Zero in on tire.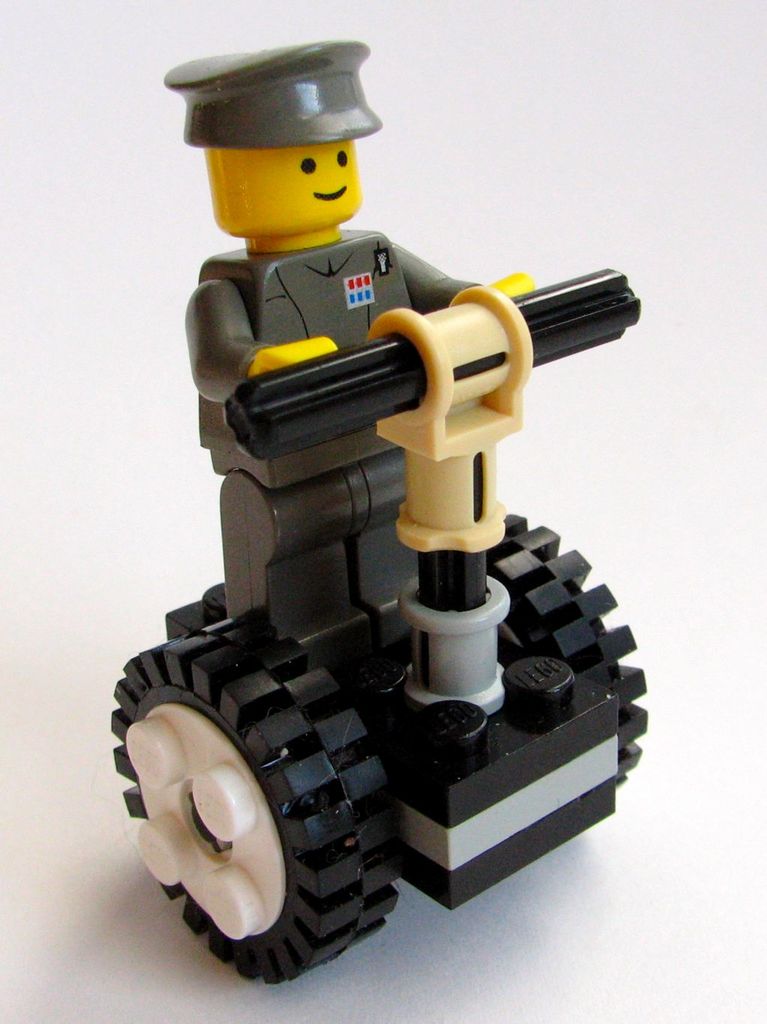
Zeroed in: {"left": 501, "top": 506, "right": 649, "bottom": 788}.
